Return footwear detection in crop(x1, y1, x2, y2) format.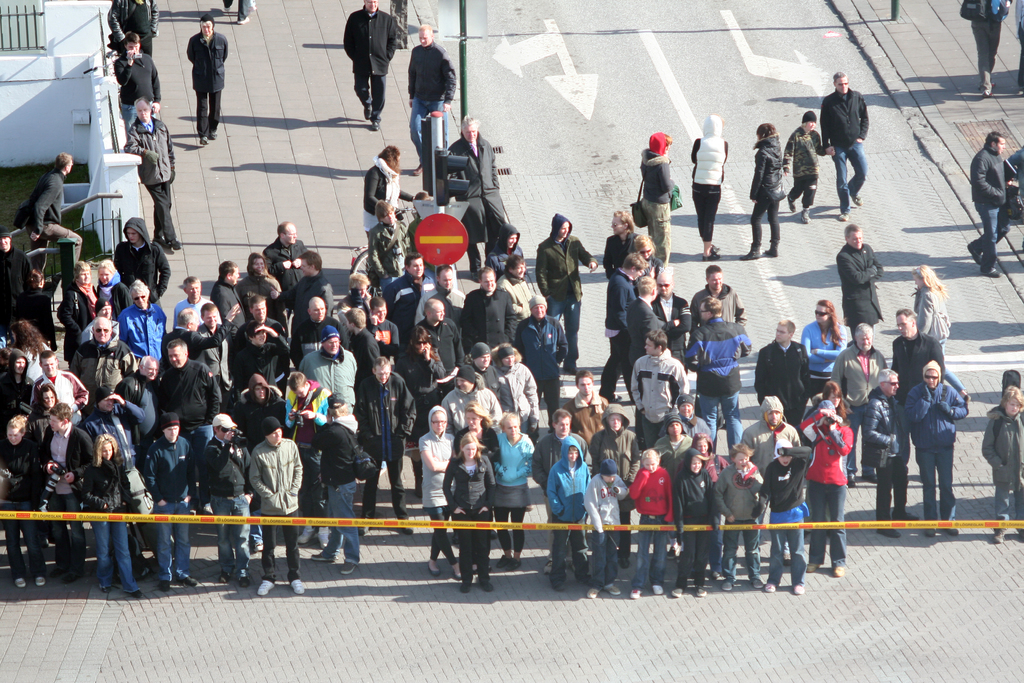
crop(399, 518, 413, 536).
